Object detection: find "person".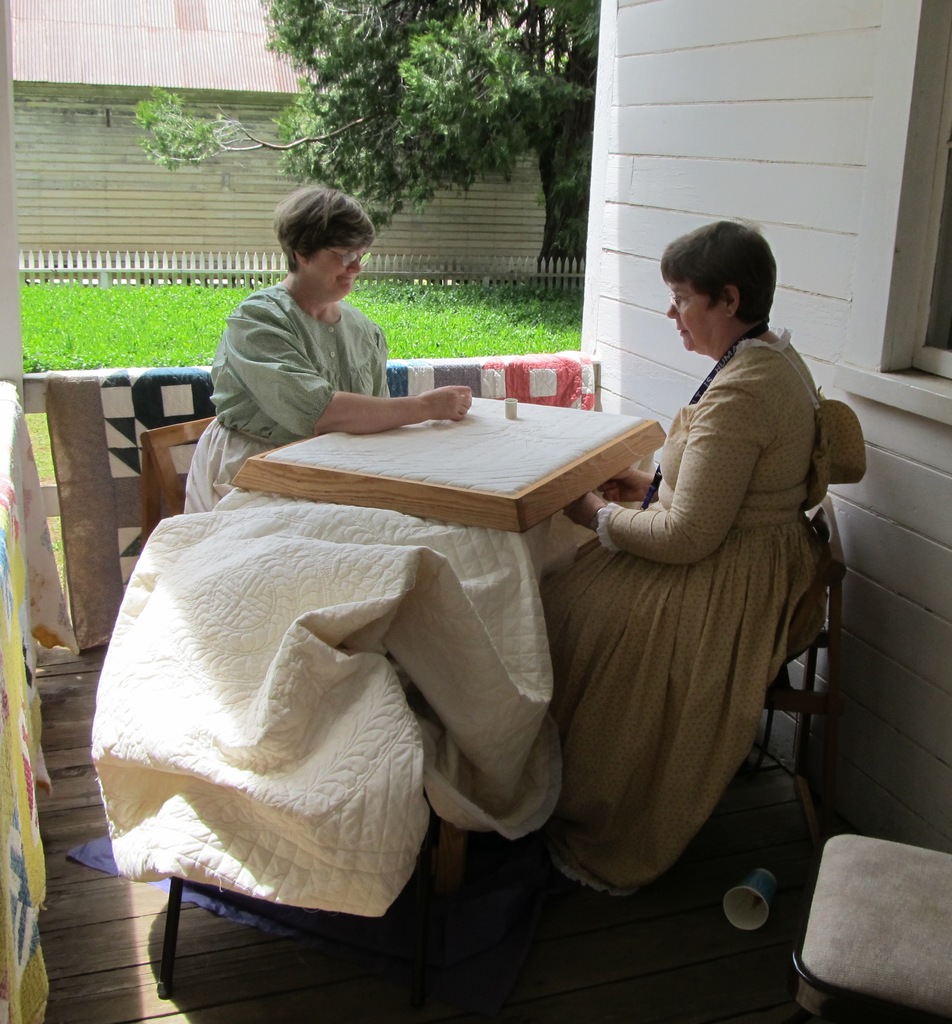
<bbox>190, 180, 472, 528</bbox>.
